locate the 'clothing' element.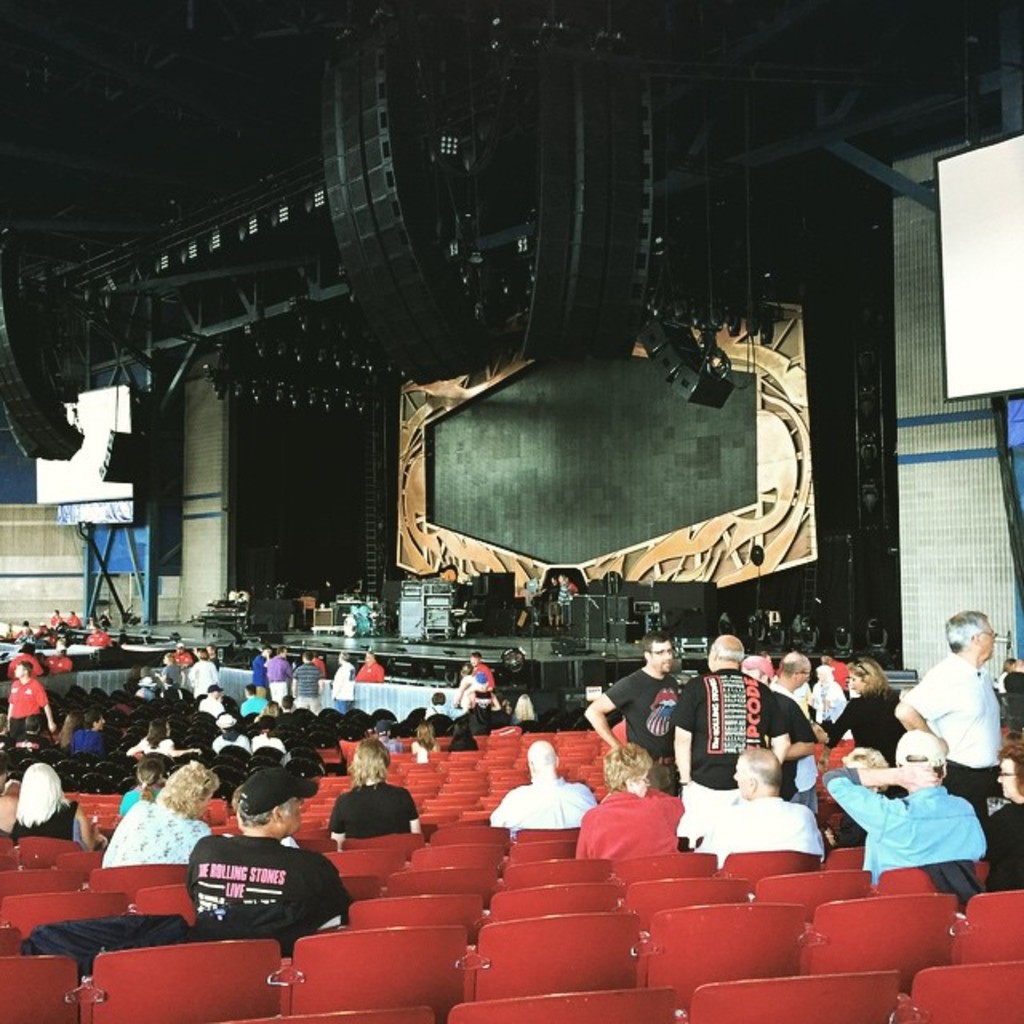
Element bbox: 326/656/357/707.
